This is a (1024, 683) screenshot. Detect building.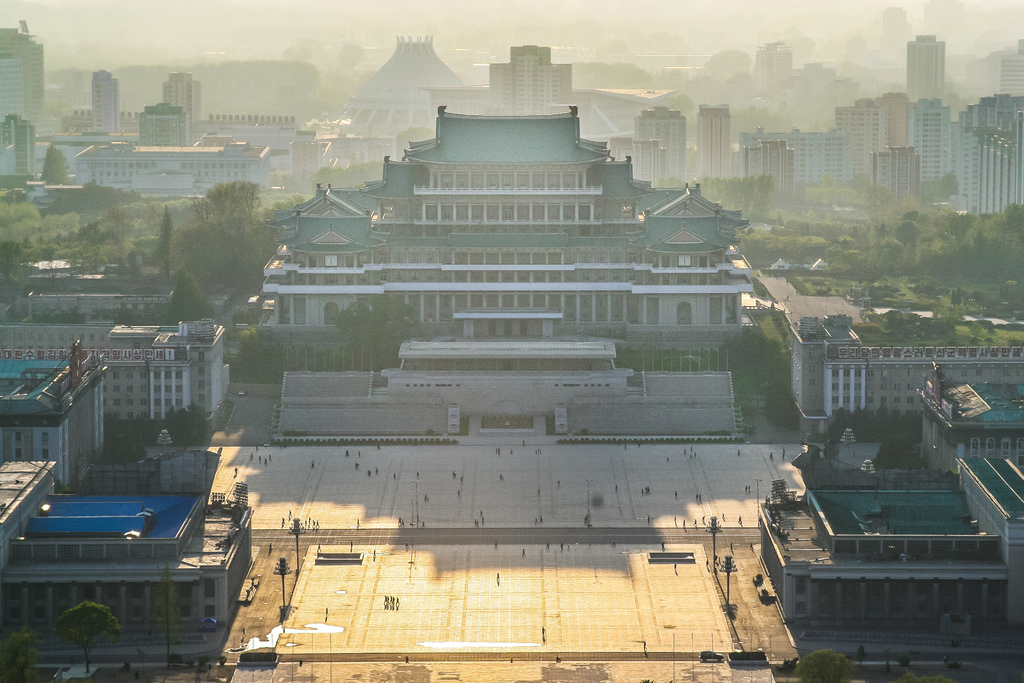
detection(0, 315, 231, 431).
